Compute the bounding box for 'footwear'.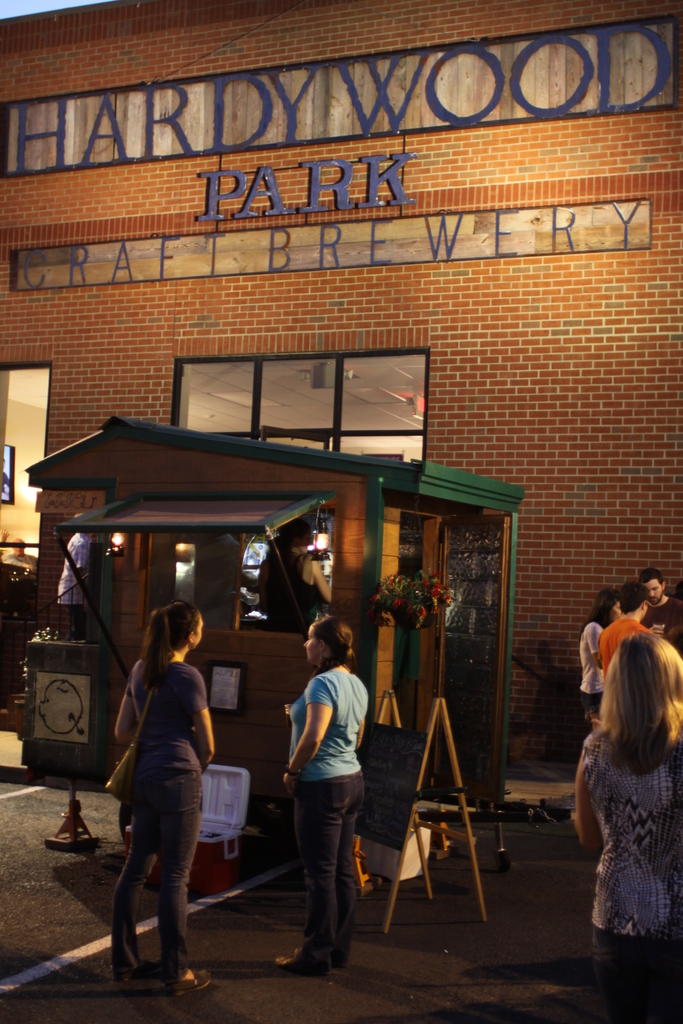
Rect(274, 949, 309, 979).
